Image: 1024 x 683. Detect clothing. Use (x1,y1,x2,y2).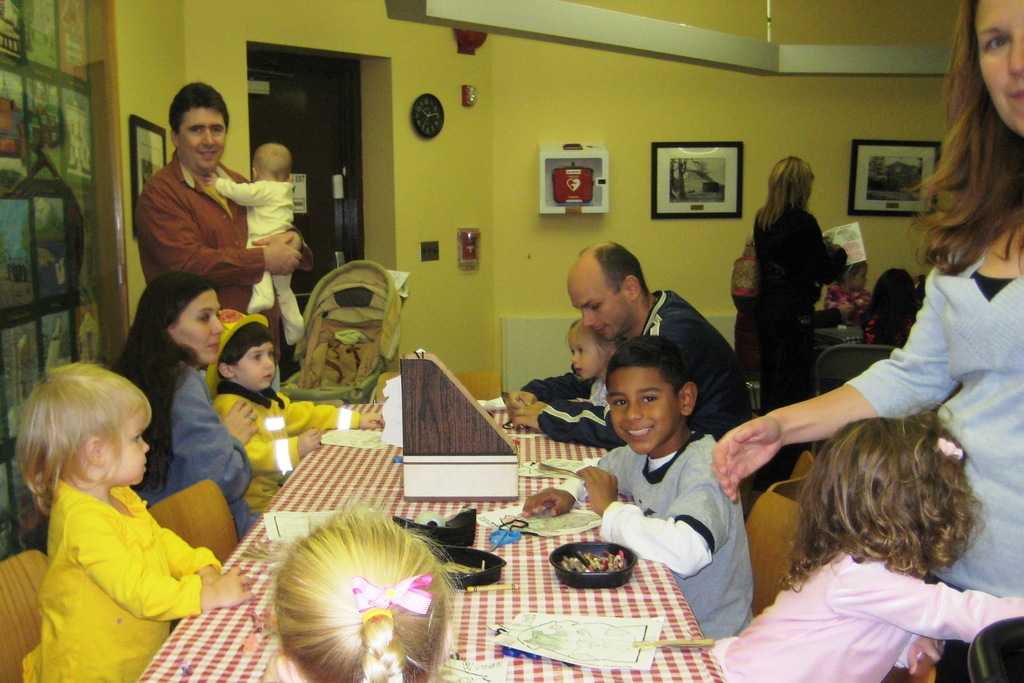
(520,285,765,478).
